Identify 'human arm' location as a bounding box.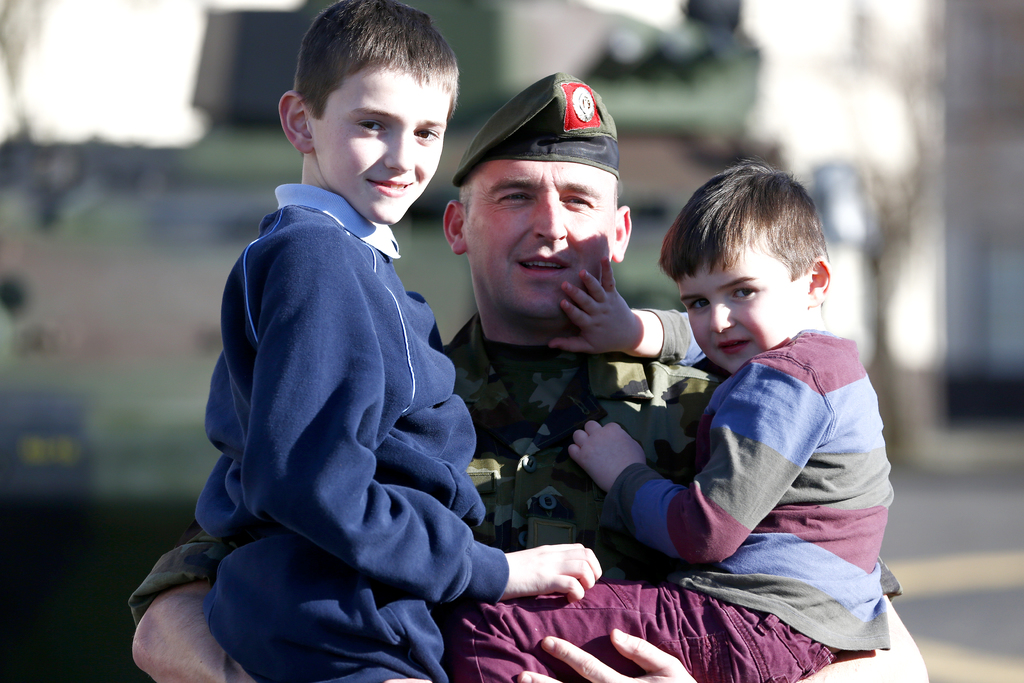
rect(538, 259, 708, 370).
